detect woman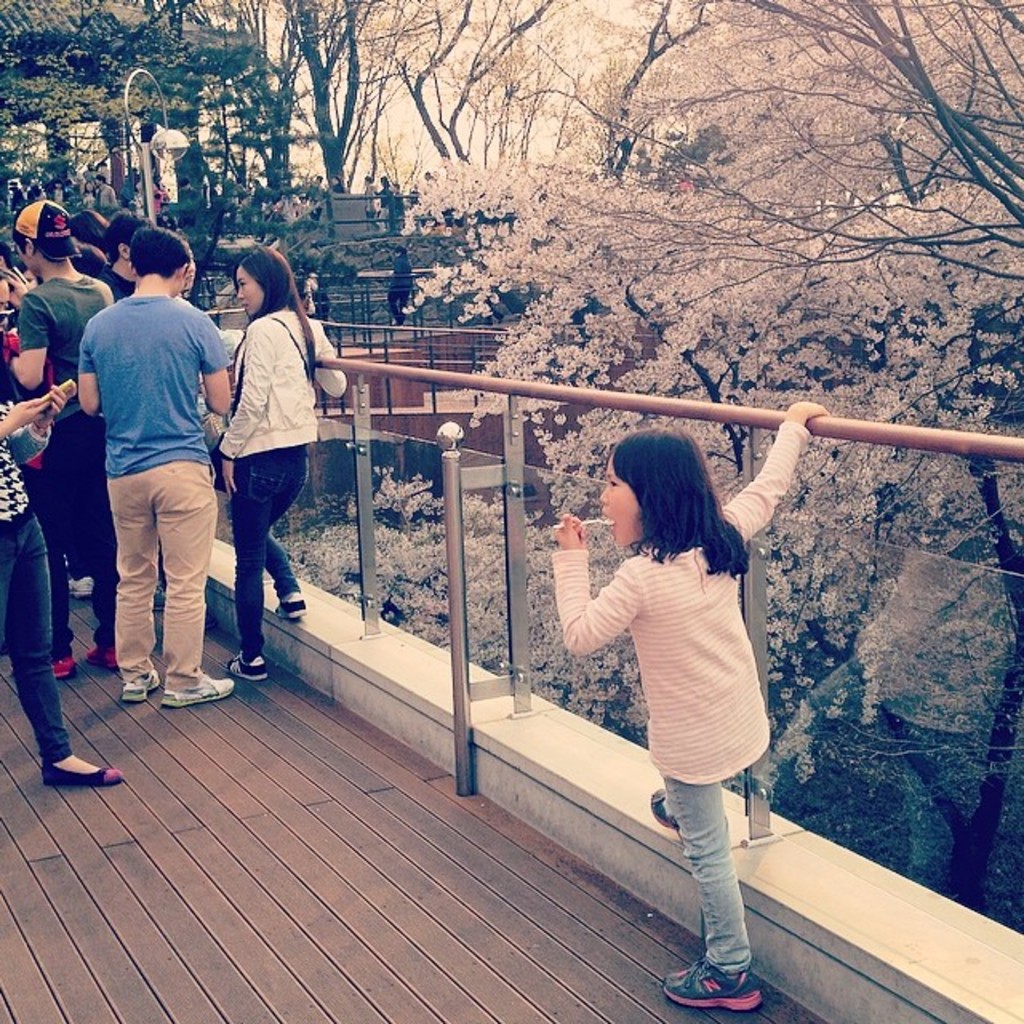
left=216, top=230, right=352, bottom=675
